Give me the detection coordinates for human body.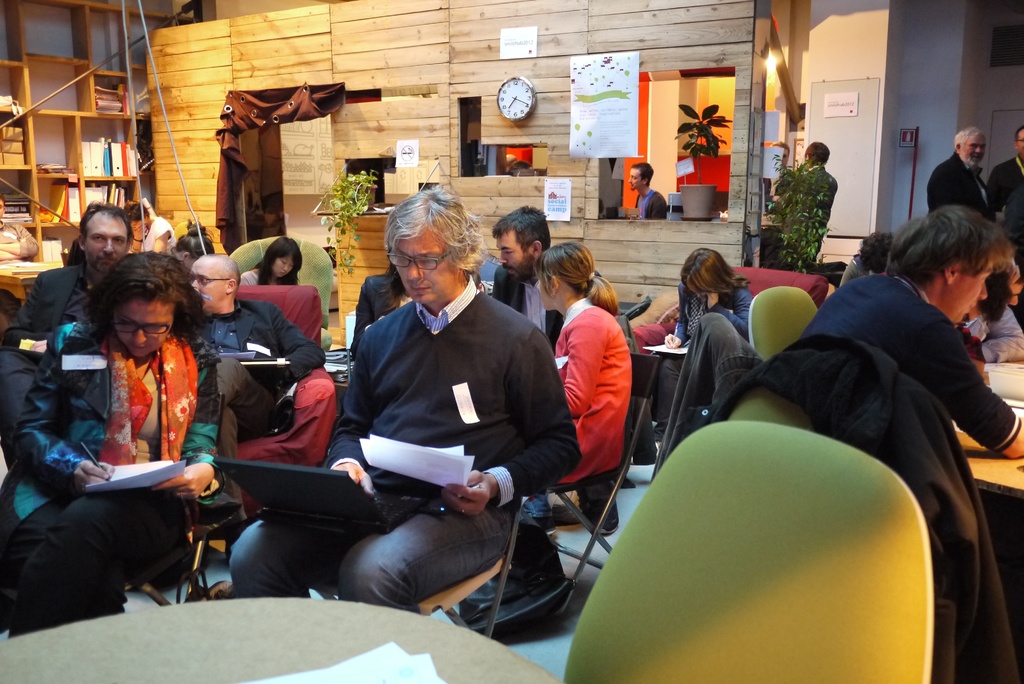
crop(628, 161, 666, 222).
